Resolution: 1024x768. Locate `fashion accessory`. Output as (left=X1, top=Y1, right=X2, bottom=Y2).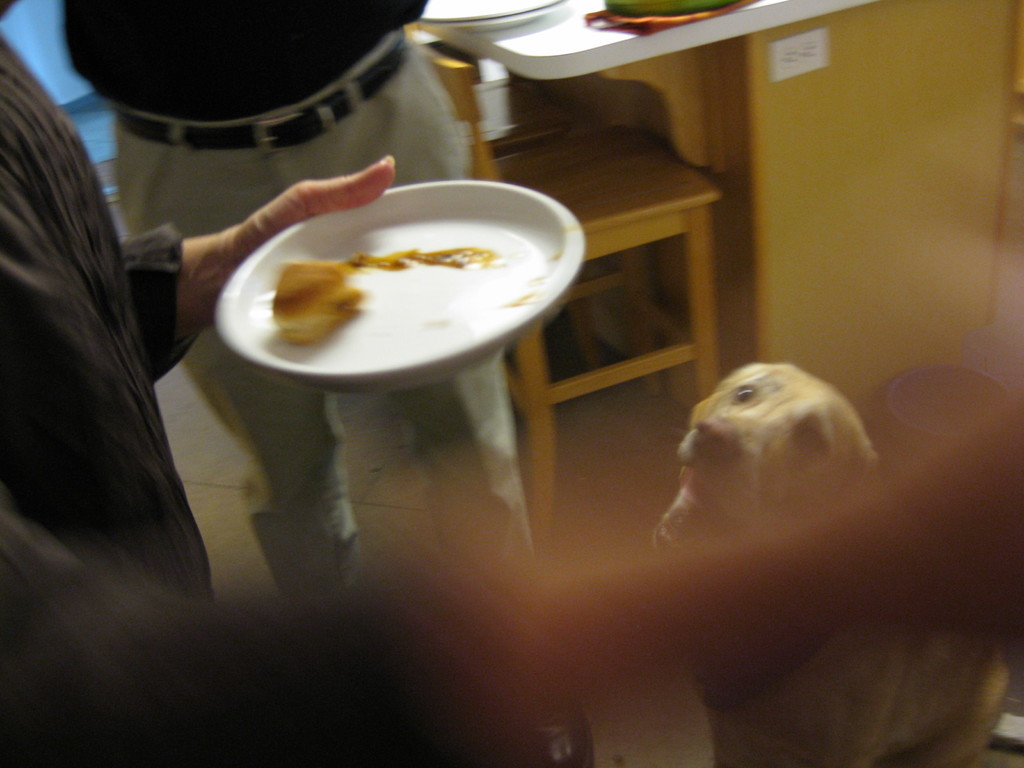
(left=118, top=39, right=410, bottom=158).
